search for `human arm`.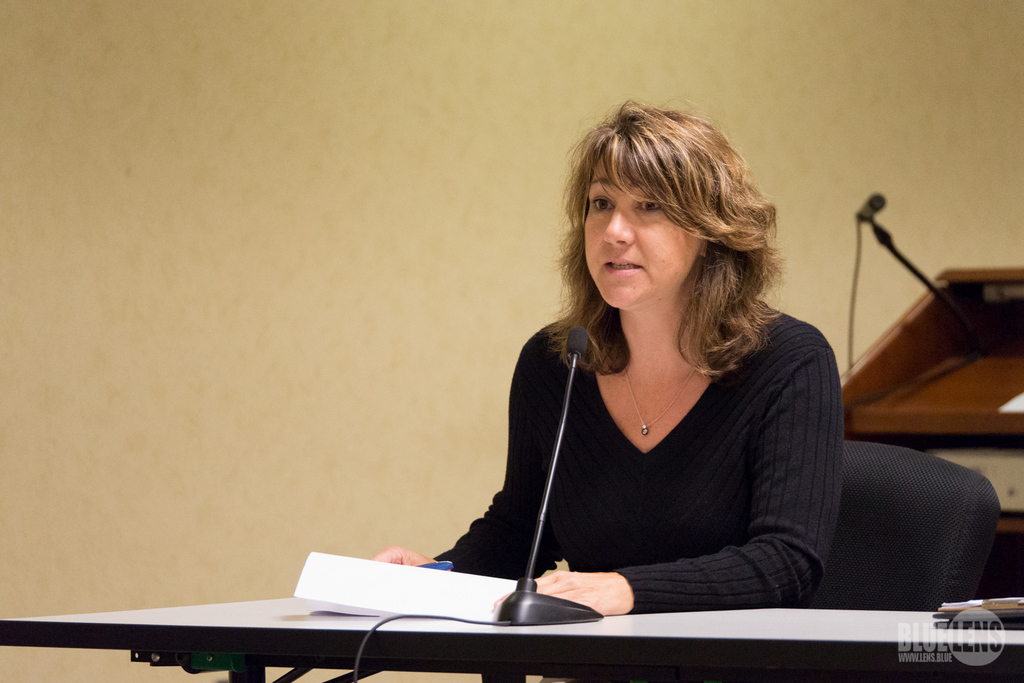
Found at bbox=[525, 348, 868, 623].
